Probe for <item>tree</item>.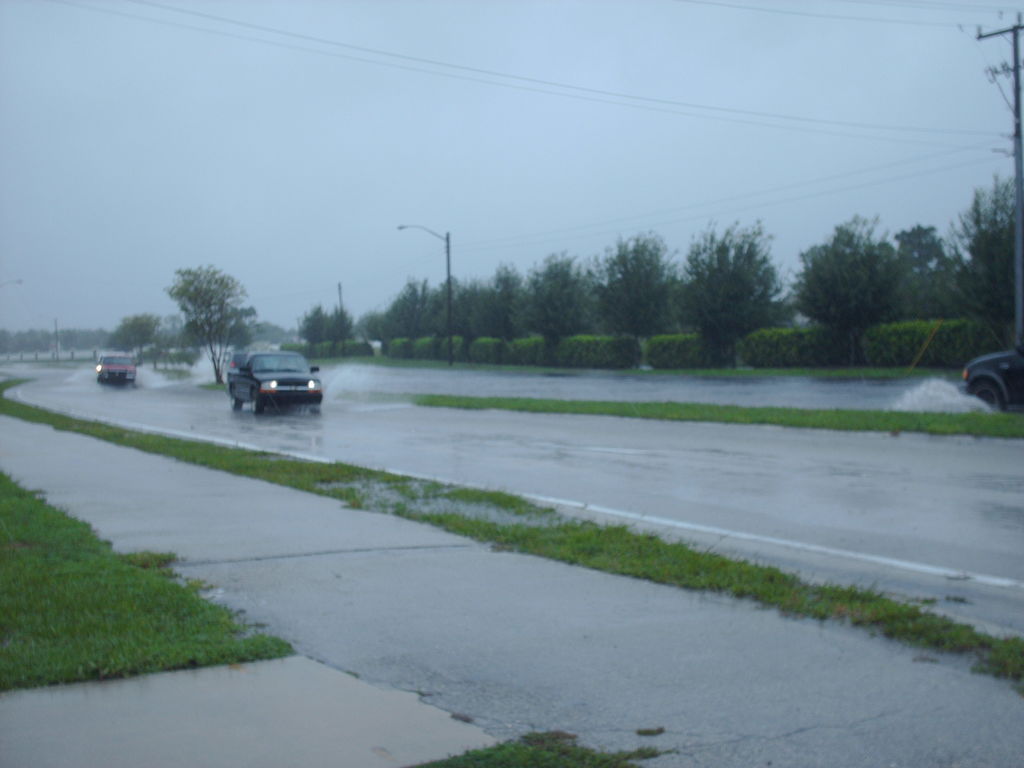
Probe result: 287,308,359,347.
